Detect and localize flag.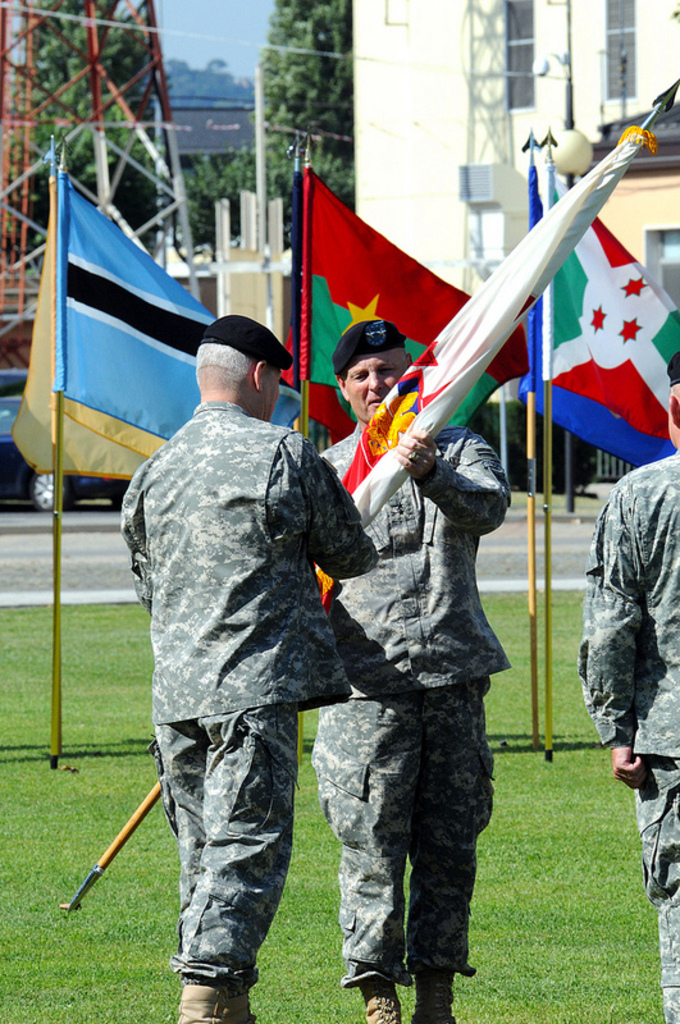
Localized at crop(547, 163, 679, 468).
